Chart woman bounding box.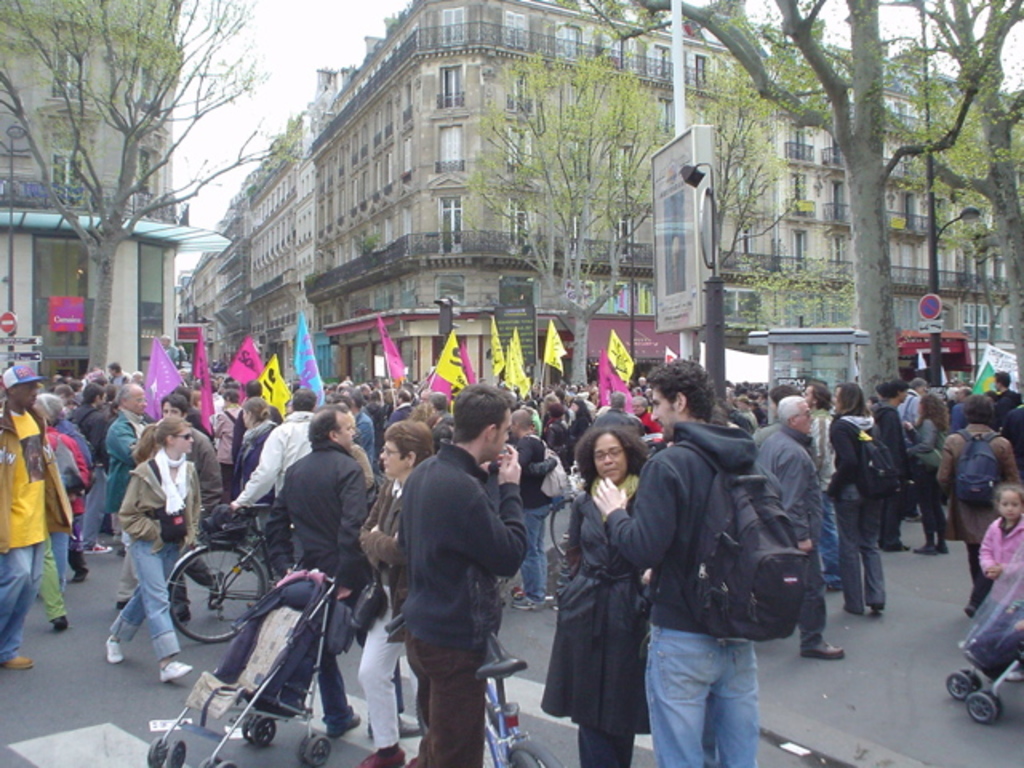
Charted: 234/382/278/592.
